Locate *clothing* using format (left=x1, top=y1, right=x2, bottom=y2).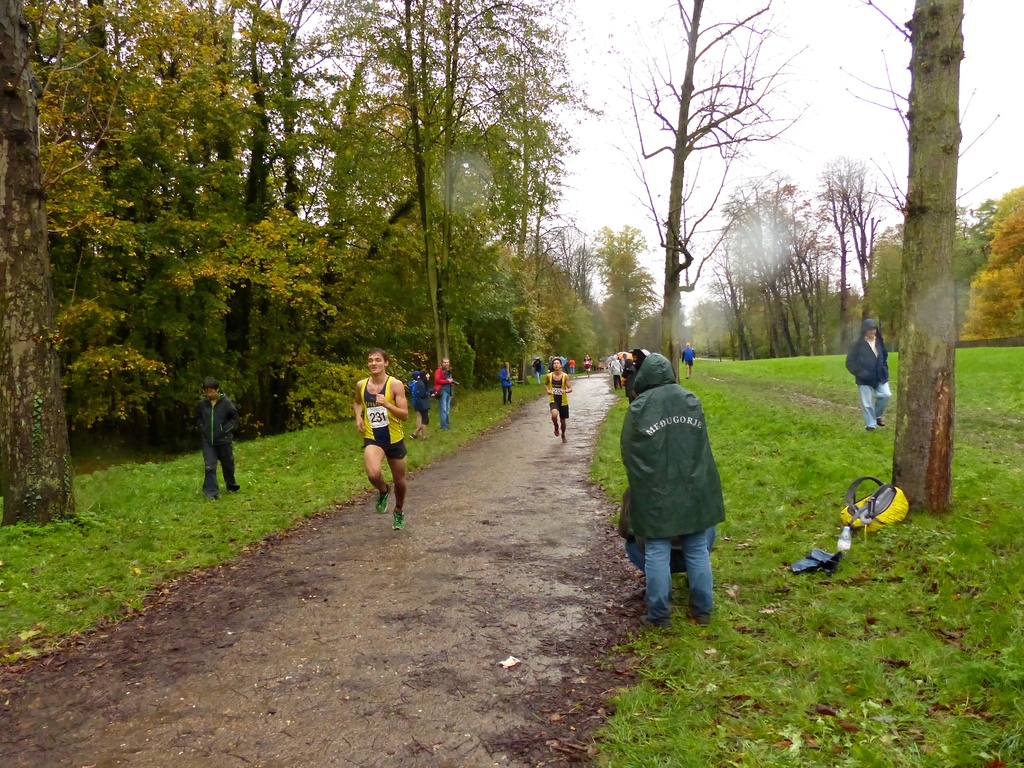
(left=190, top=389, right=237, bottom=493).
